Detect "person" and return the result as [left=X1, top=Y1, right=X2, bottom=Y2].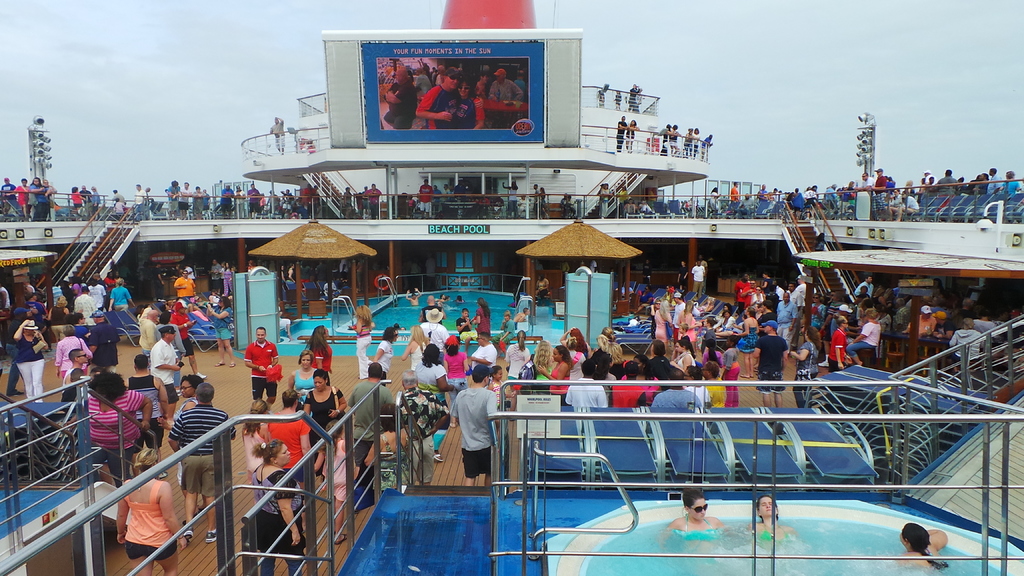
[left=230, top=184, right=248, bottom=210].
